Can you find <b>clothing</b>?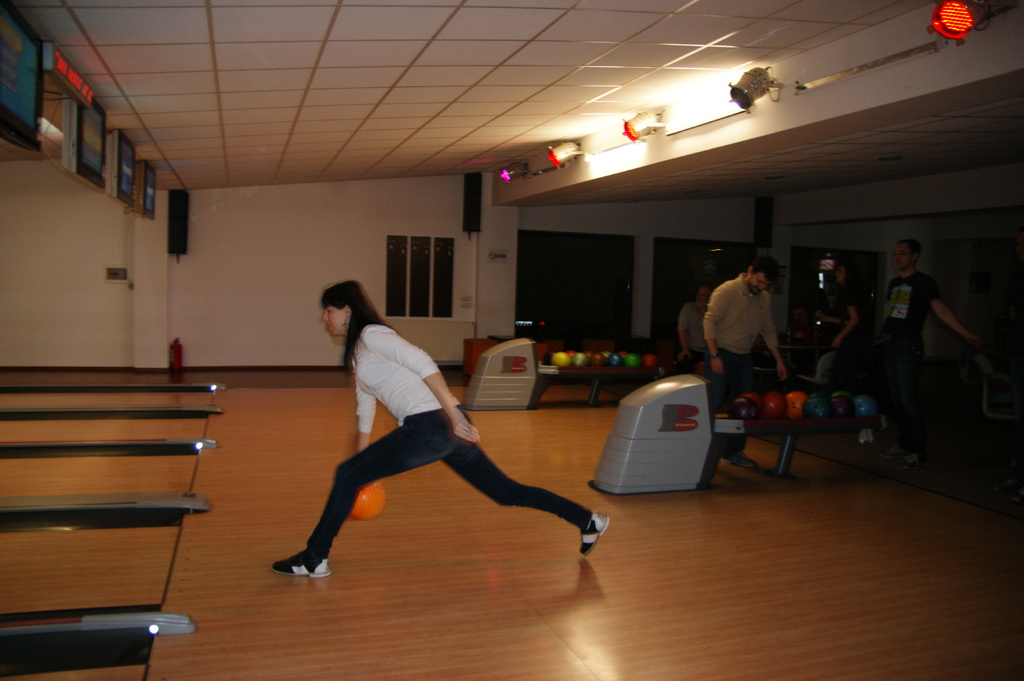
Yes, bounding box: <region>674, 303, 699, 351</region>.
